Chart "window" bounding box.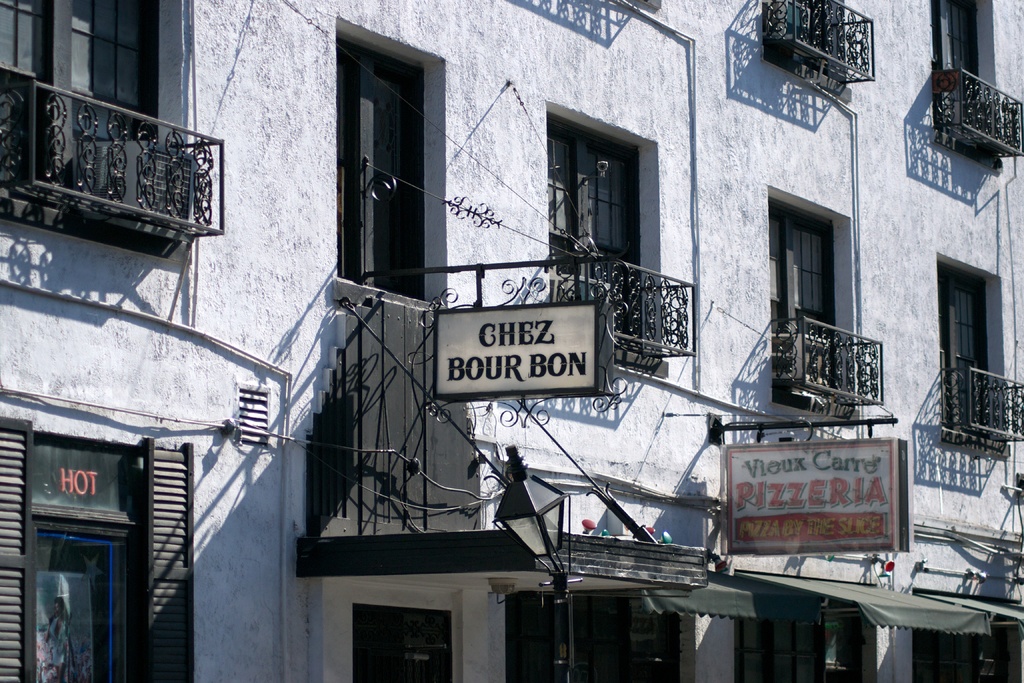
Charted: [x1=0, y1=0, x2=166, y2=215].
